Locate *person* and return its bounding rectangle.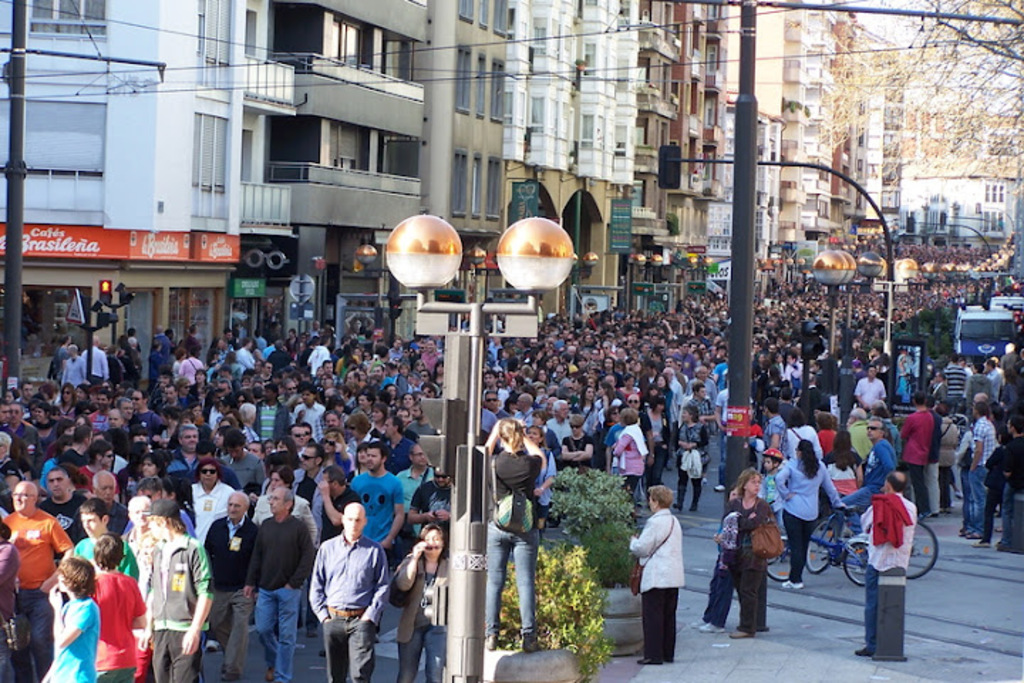
box(189, 458, 243, 539).
